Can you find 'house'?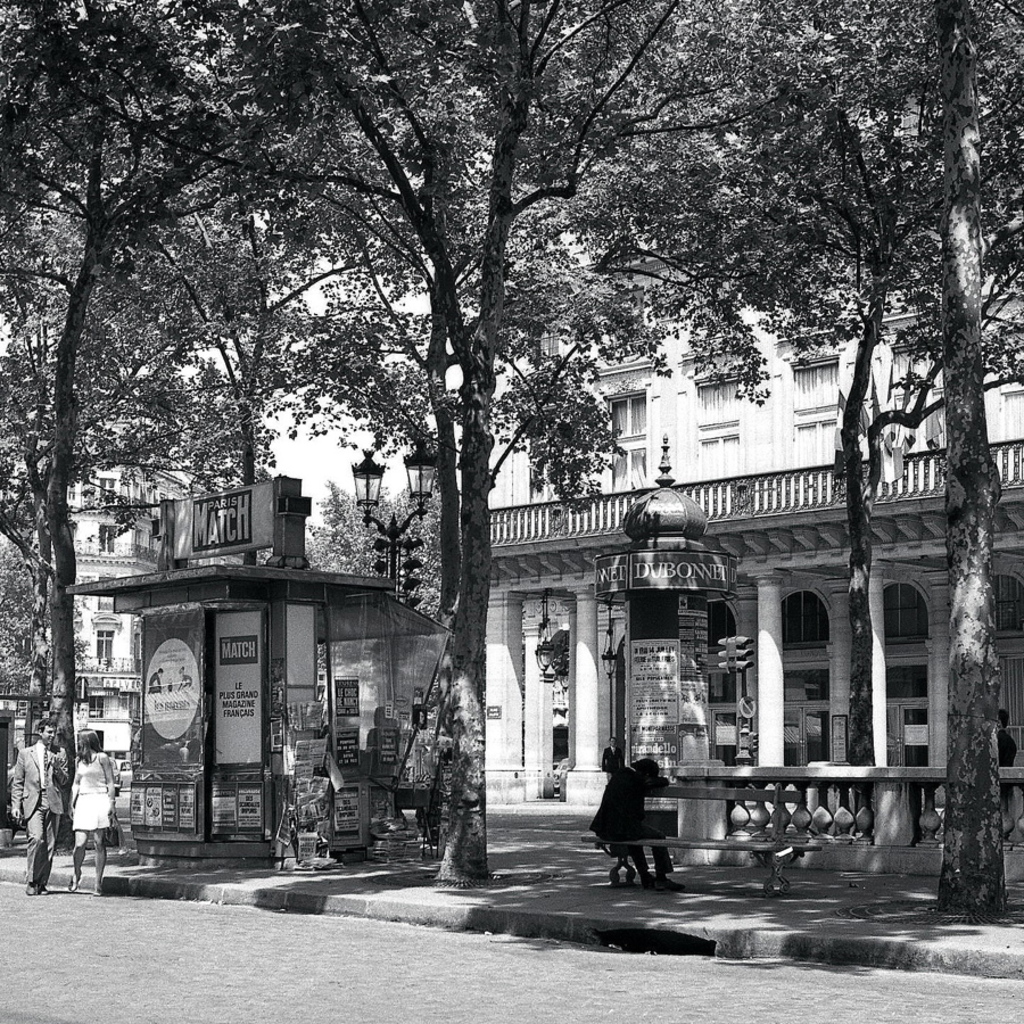
Yes, bounding box: <region>451, 81, 1019, 845</region>.
